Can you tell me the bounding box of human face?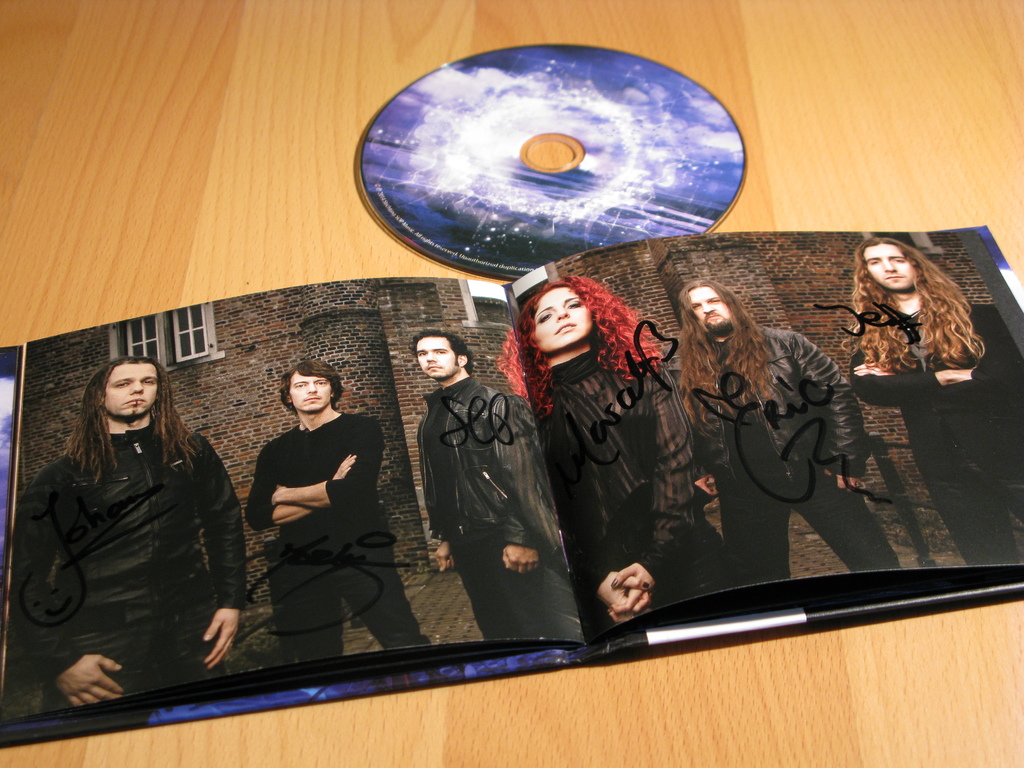
{"left": 689, "top": 288, "right": 730, "bottom": 335}.
